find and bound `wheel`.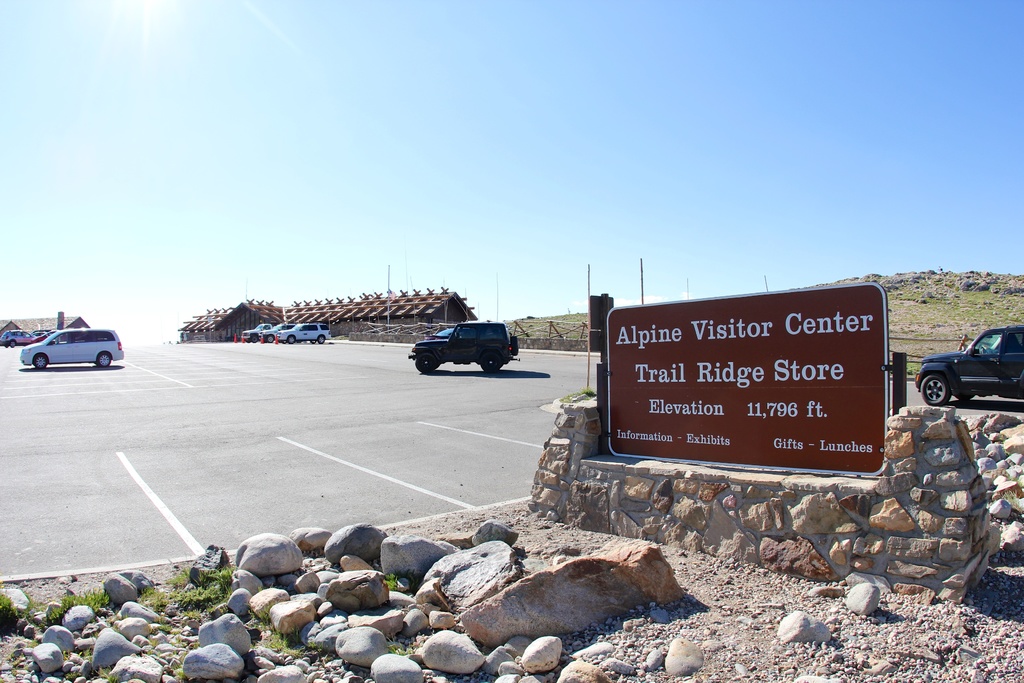
Bound: [left=252, top=334, right=257, bottom=343].
